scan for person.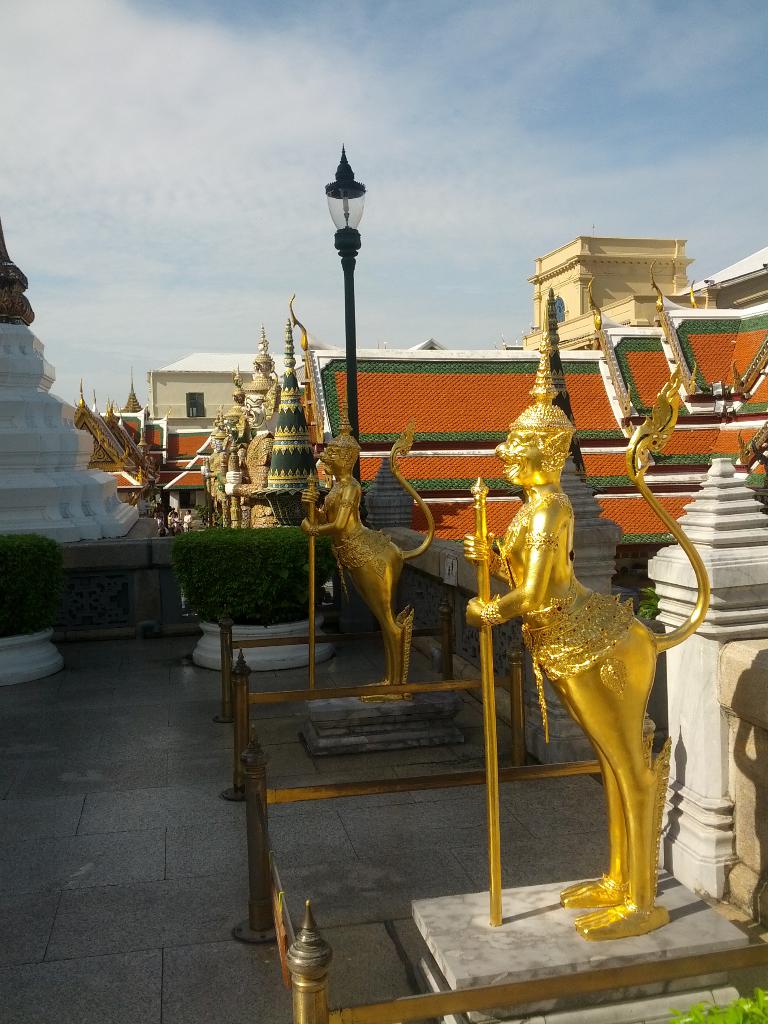
Scan result: (470, 305, 698, 1014).
